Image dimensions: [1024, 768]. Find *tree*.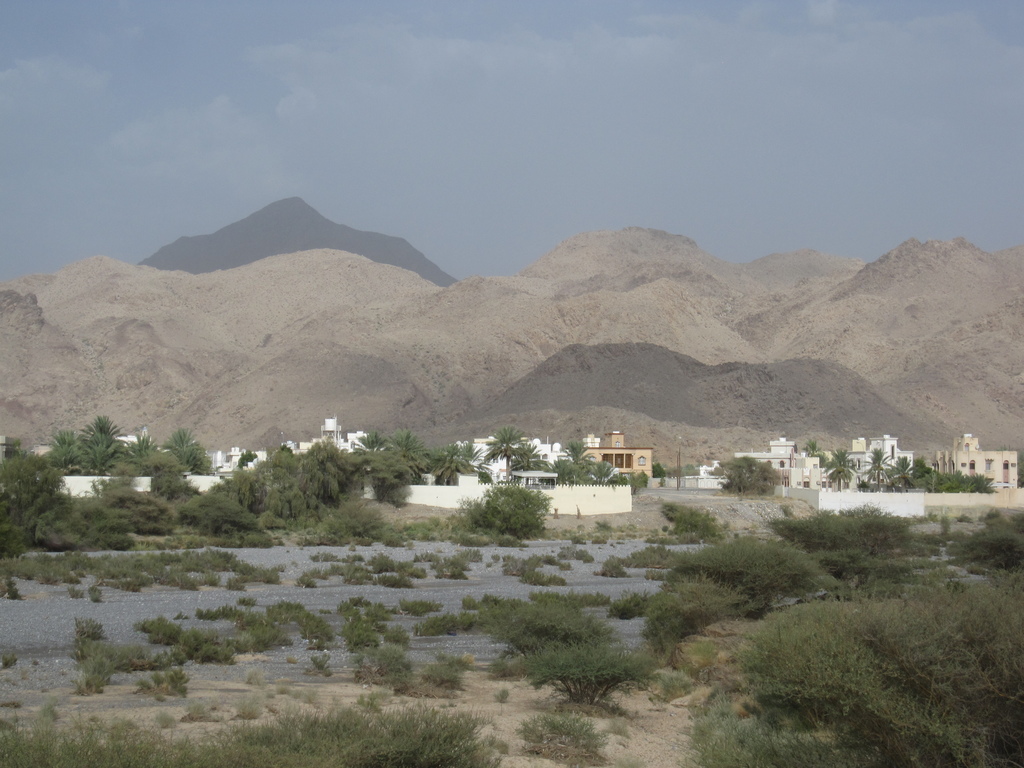
(803,439,829,468).
